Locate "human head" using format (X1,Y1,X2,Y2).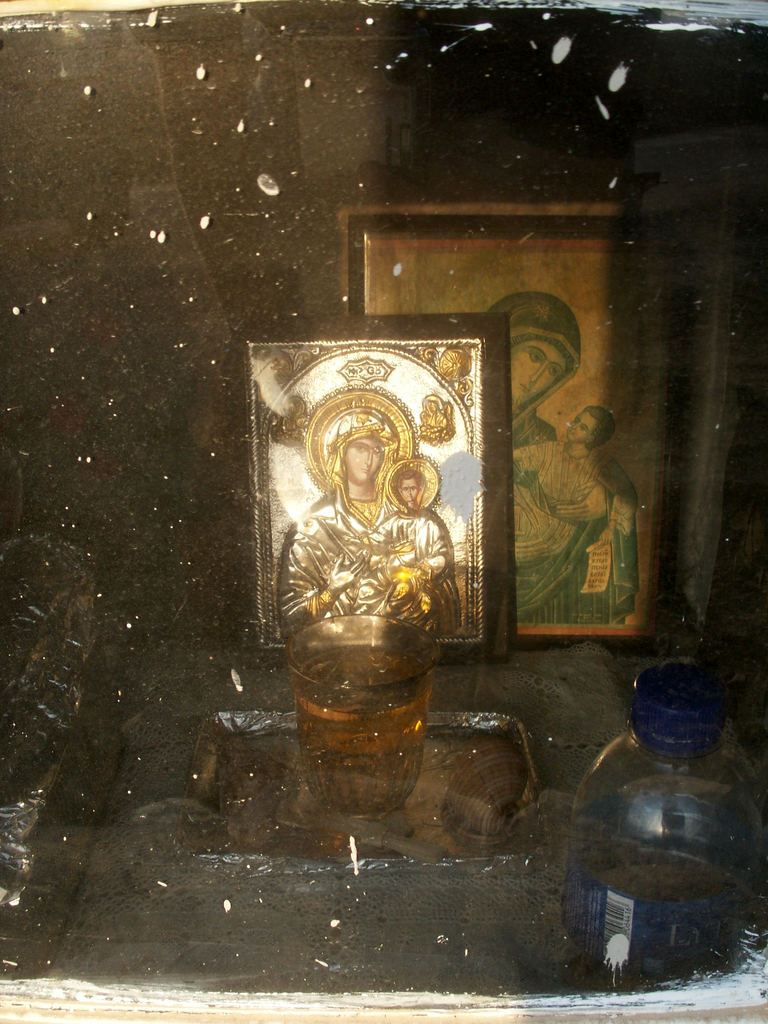
(397,462,422,509).
